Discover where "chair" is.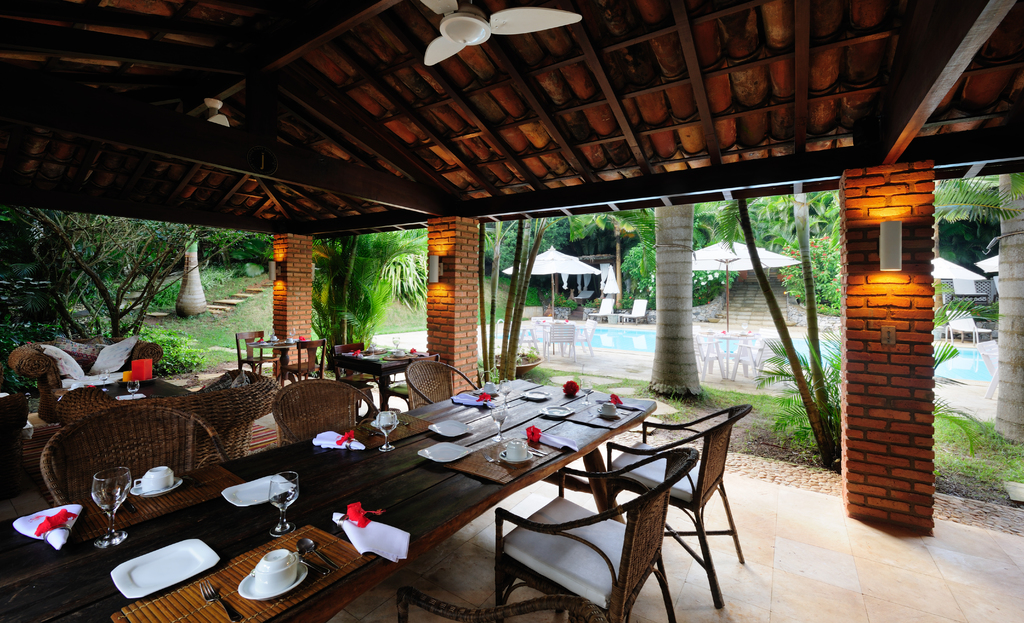
Discovered at region(540, 323, 576, 362).
